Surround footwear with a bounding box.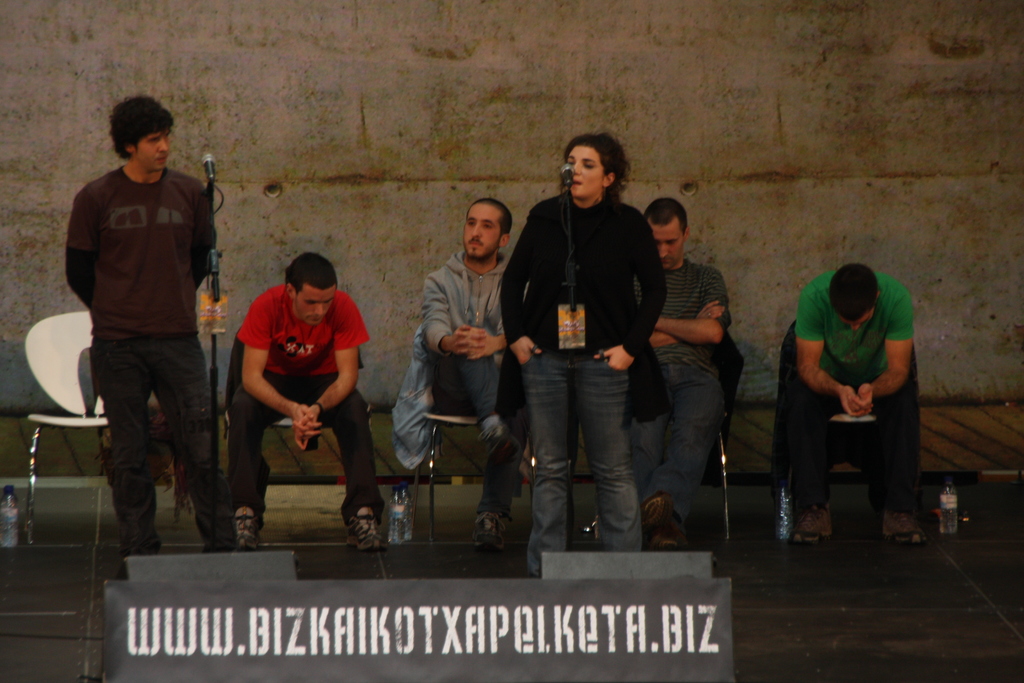
(left=477, top=512, right=522, bottom=552).
